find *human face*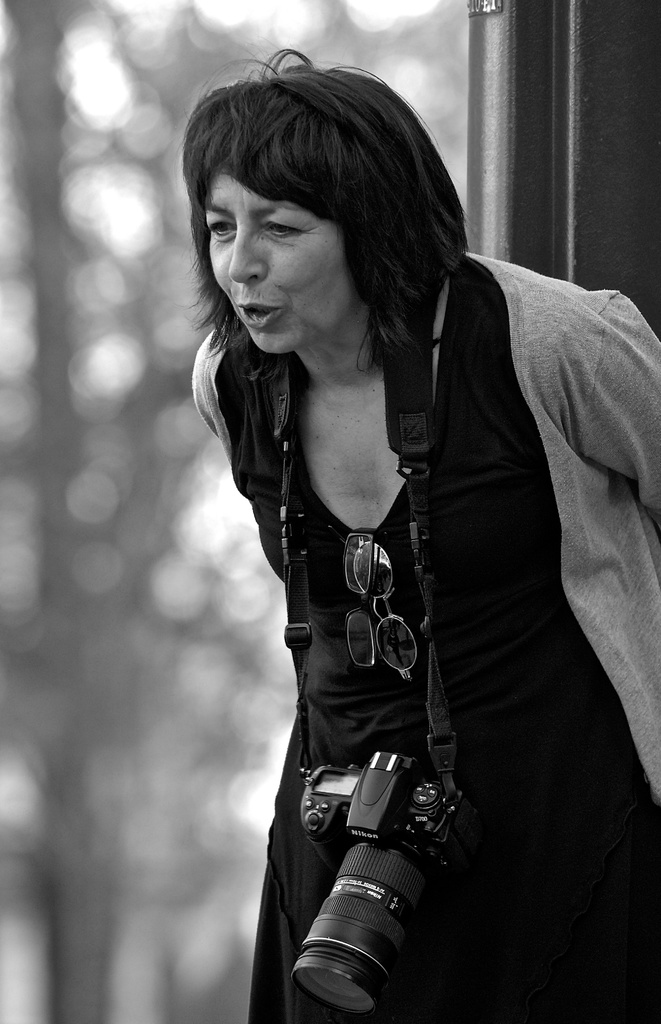
select_region(209, 173, 352, 353)
